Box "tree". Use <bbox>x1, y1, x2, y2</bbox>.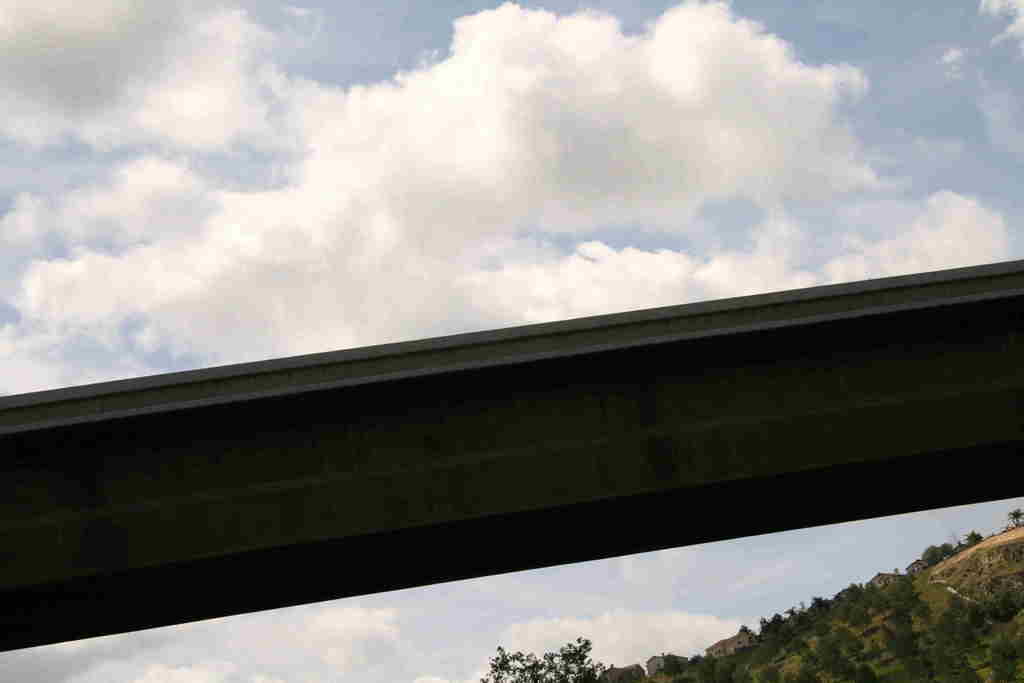
<bbox>477, 638, 604, 682</bbox>.
